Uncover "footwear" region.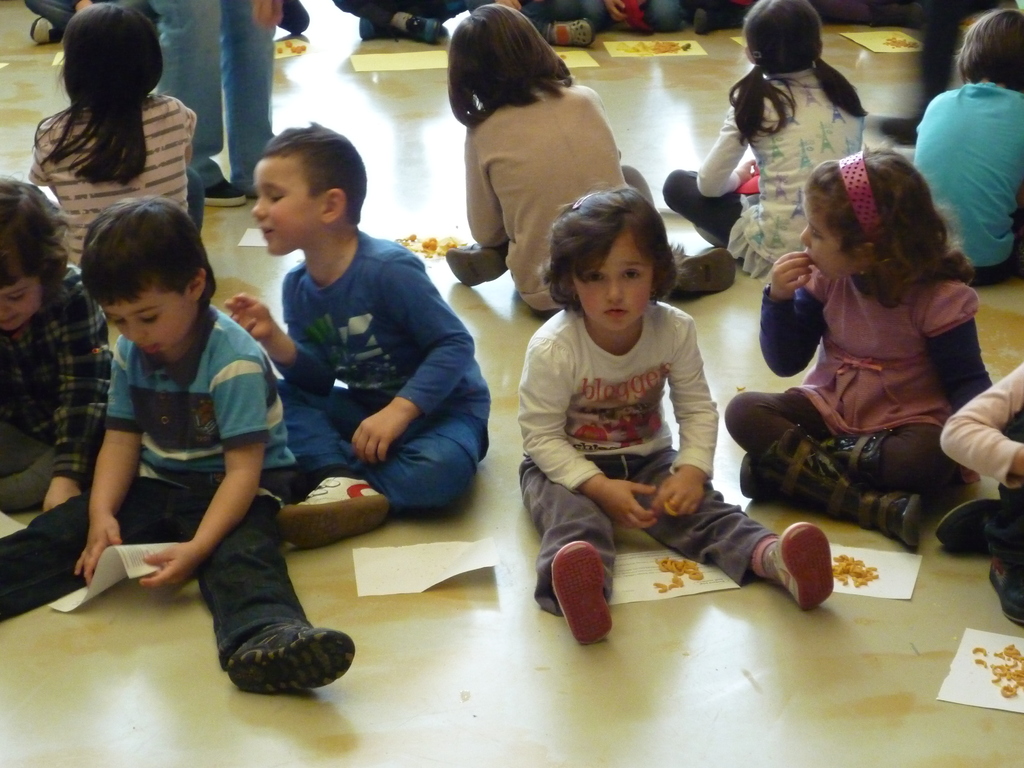
Uncovered: locate(554, 16, 591, 51).
